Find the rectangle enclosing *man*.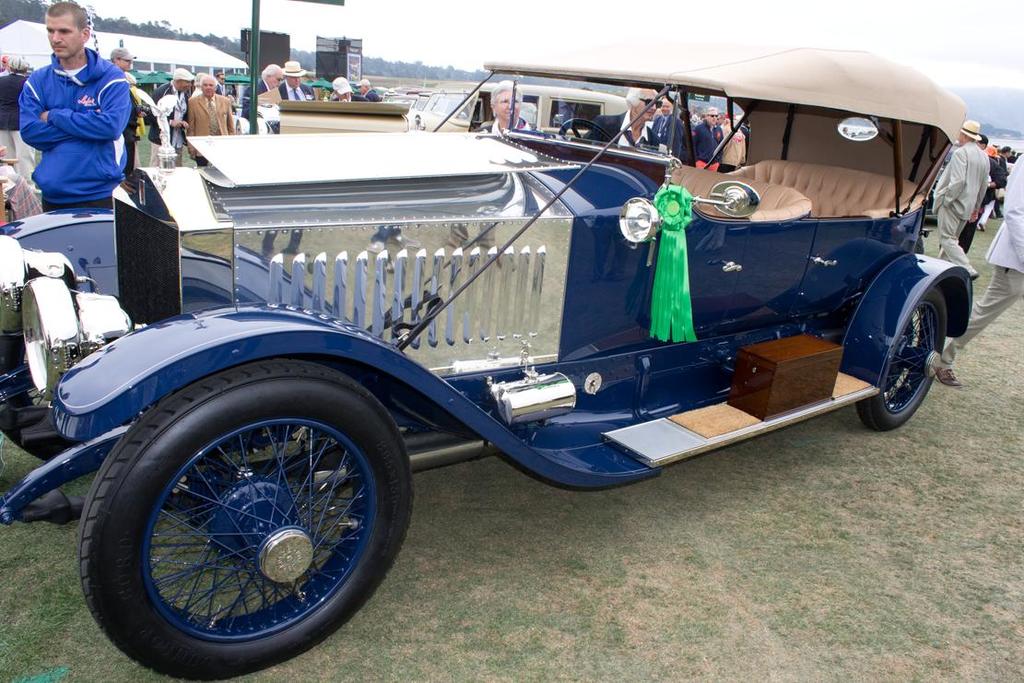
l=0, t=57, r=37, b=190.
